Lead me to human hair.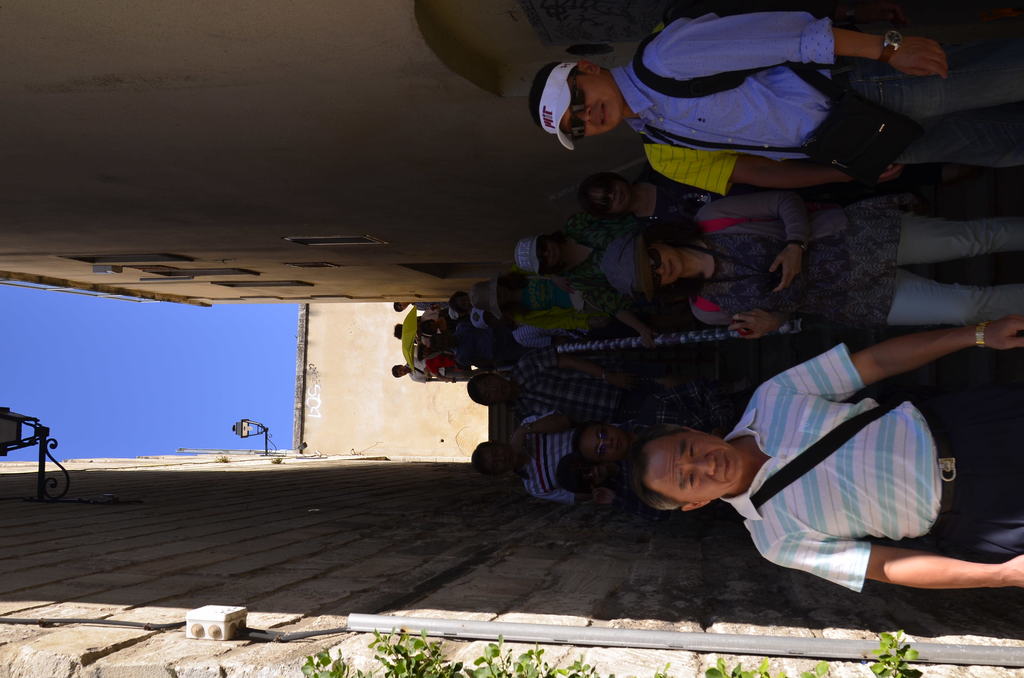
Lead to locate(580, 181, 635, 207).
